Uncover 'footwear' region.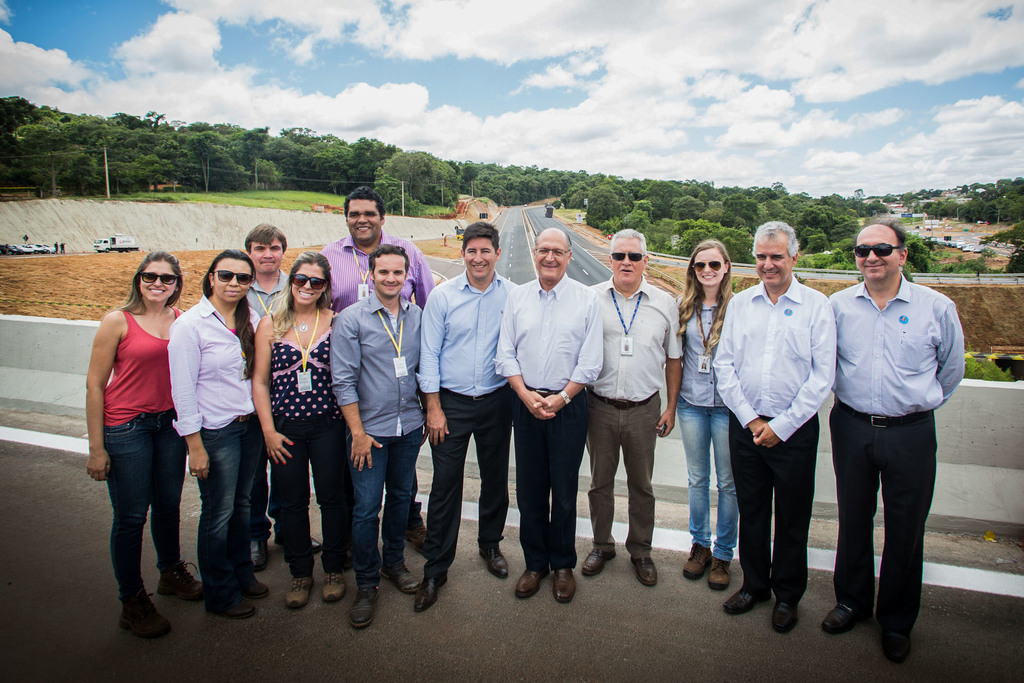
Uncovered: (515, 570, 546, 599).
